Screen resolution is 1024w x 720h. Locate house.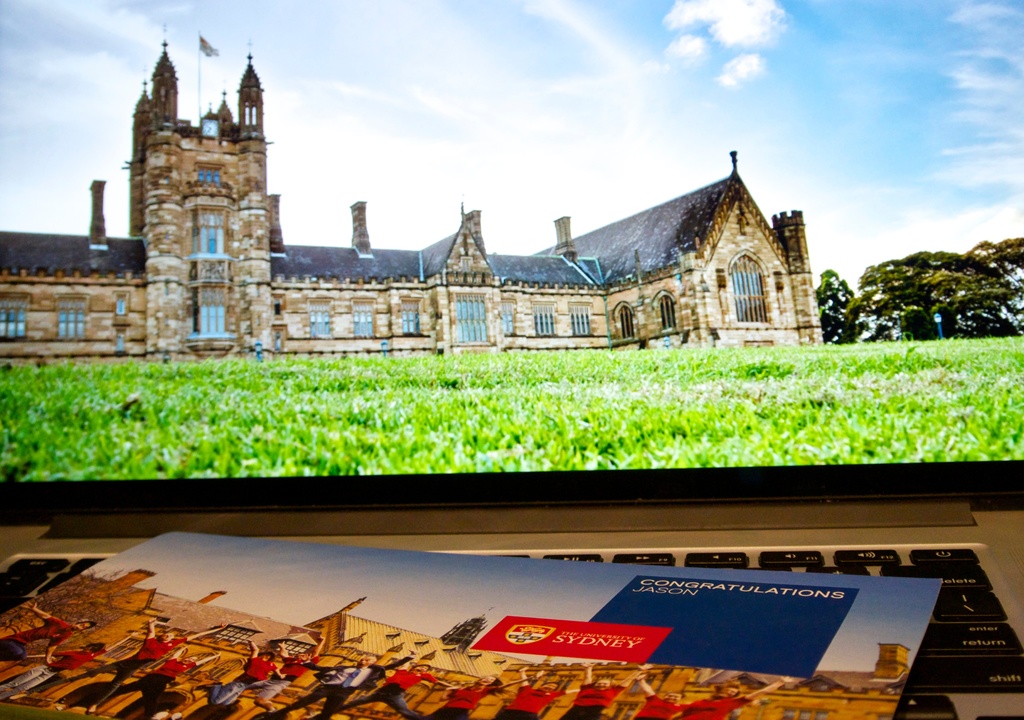
{"x1": 0, "y1": 19, "x2": 831, "y2": 373}.
